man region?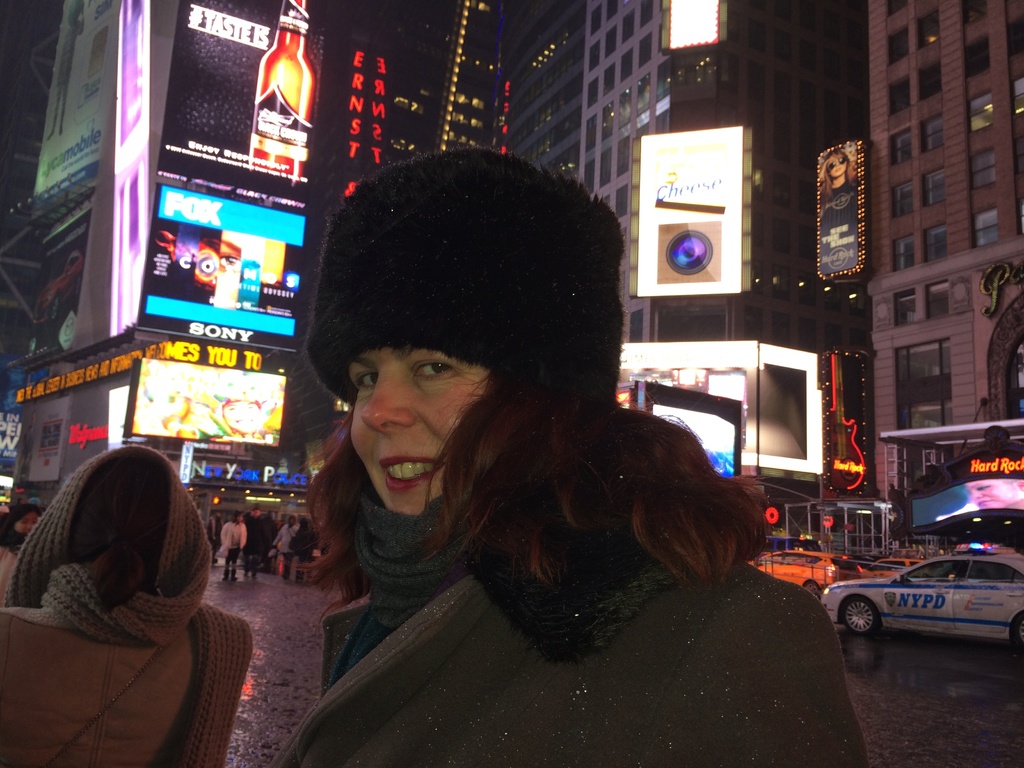
left=213, top=506, right=252, bottom=586
